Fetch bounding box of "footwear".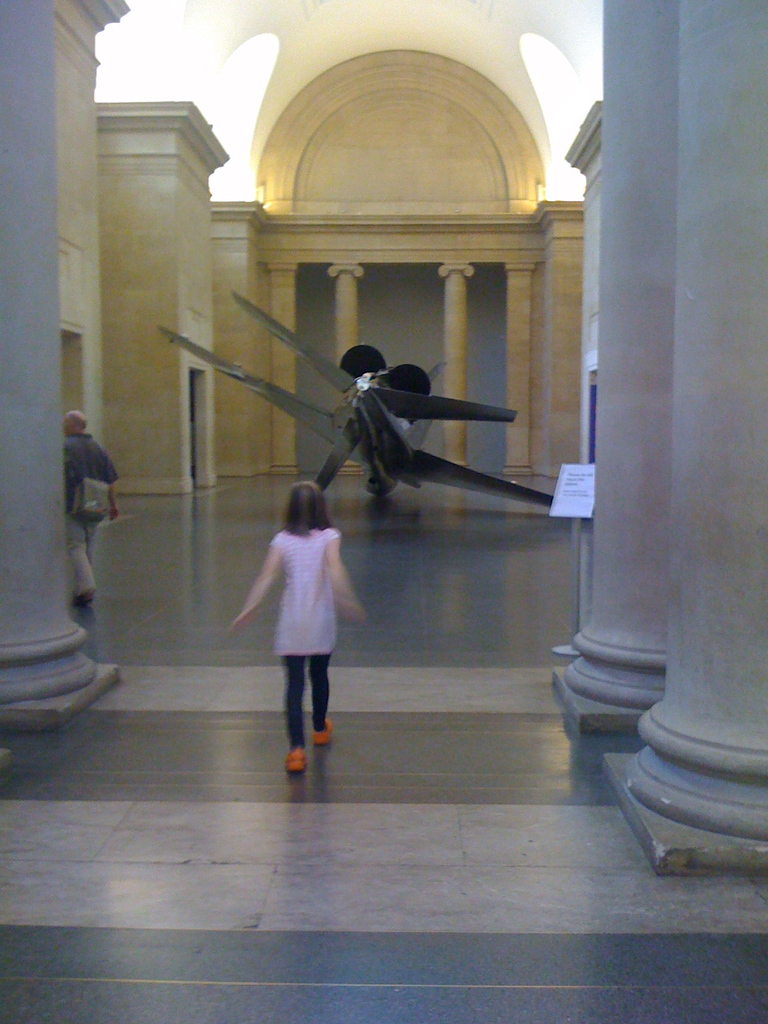
Bbox: detection(312, 714, 338, 742).
